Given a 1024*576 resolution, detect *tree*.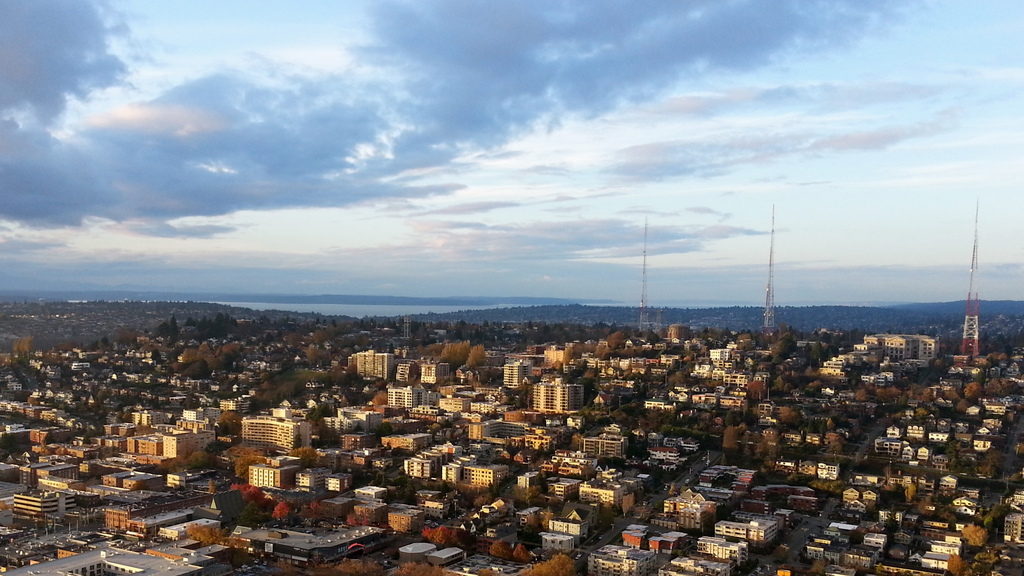
<bbox>216, 407, 240, 435</bbox>.
